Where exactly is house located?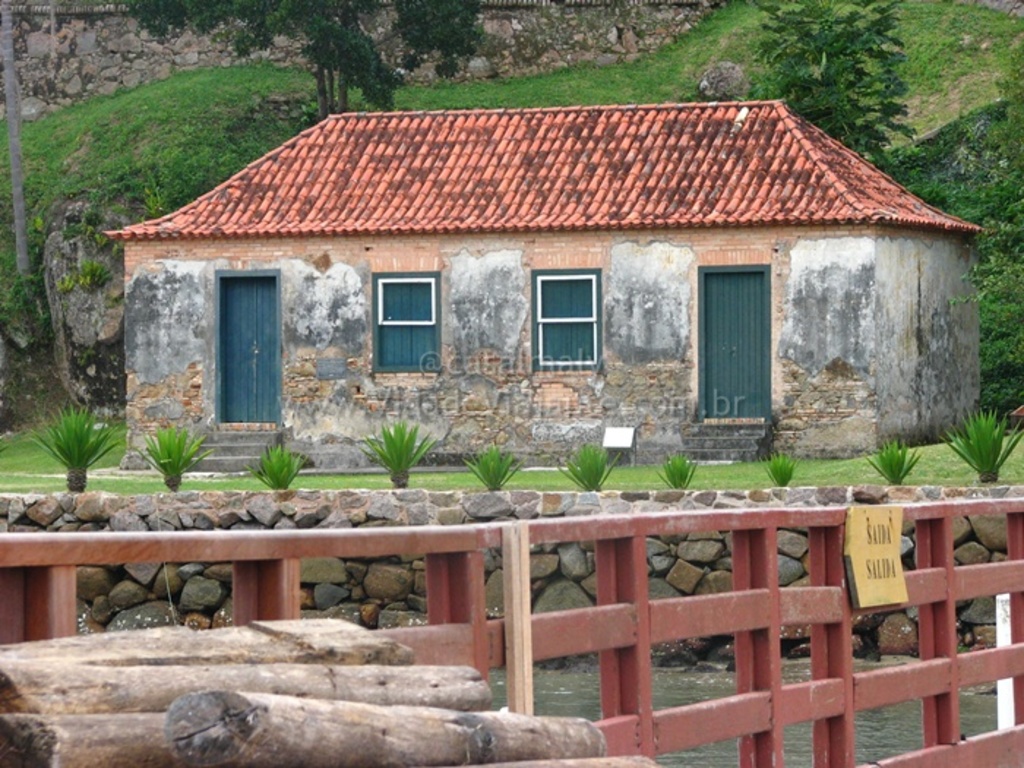
Its bounding box is box=[102, 97, 989, 465].
